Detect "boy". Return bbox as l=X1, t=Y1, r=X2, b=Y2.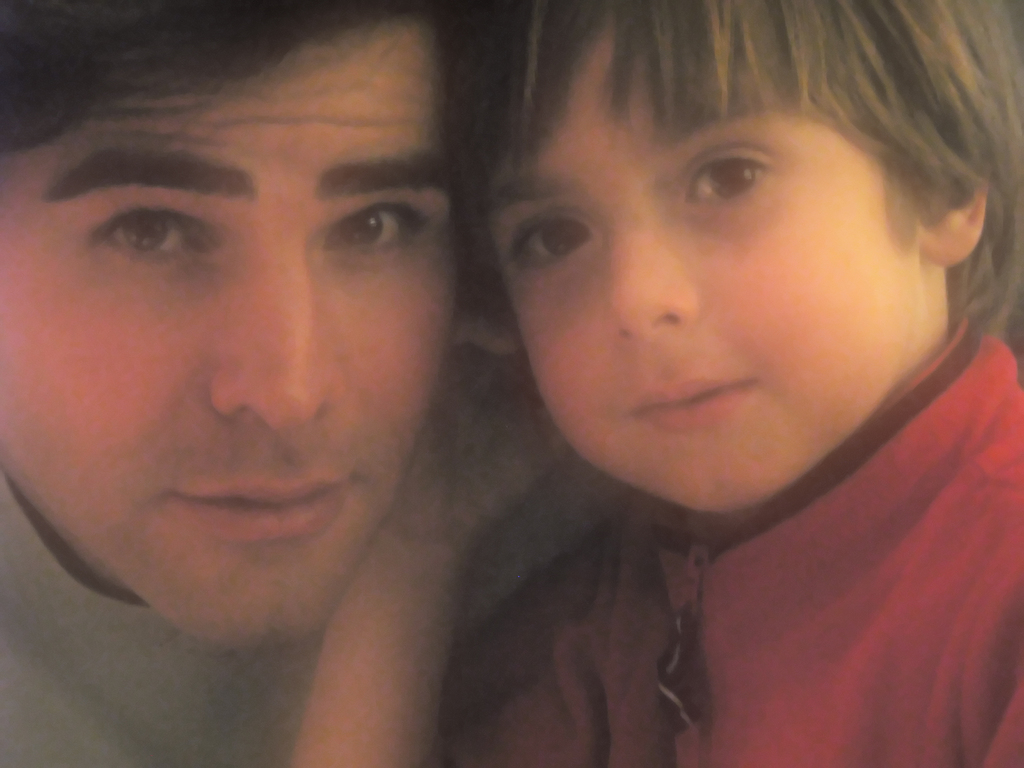
l=462, t=0, r=1023, b=767.
